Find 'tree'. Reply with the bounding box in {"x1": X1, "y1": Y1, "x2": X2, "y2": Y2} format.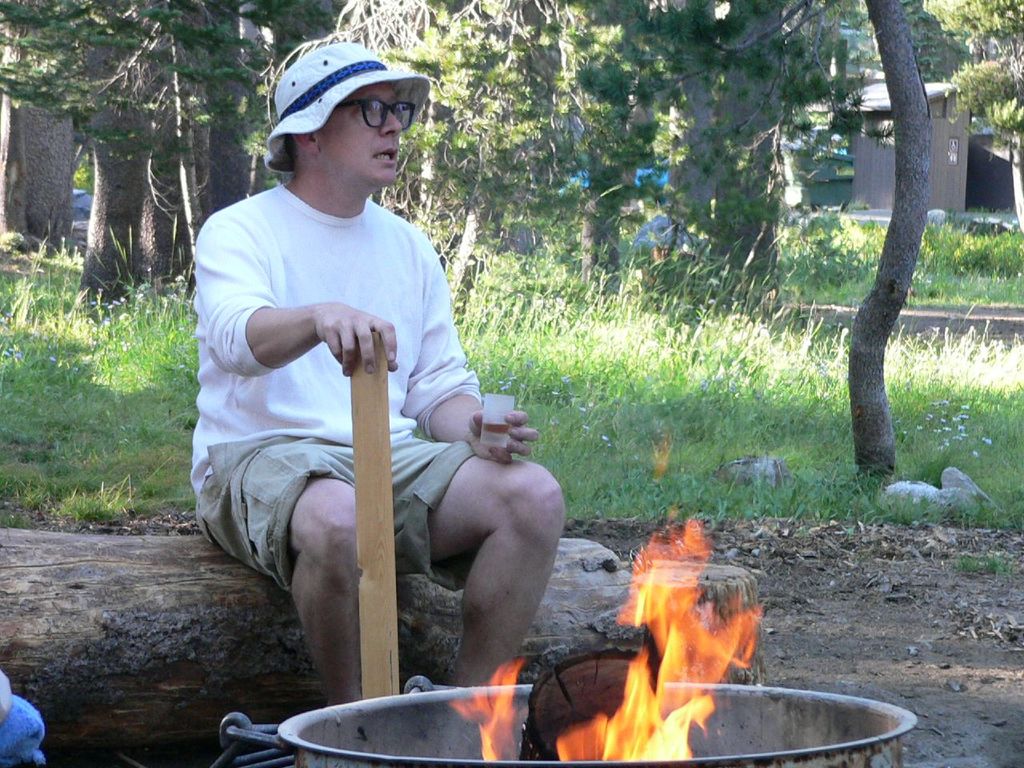
{"x1": 136, "y1": 0, "x2": 259, "y2": 304}.
